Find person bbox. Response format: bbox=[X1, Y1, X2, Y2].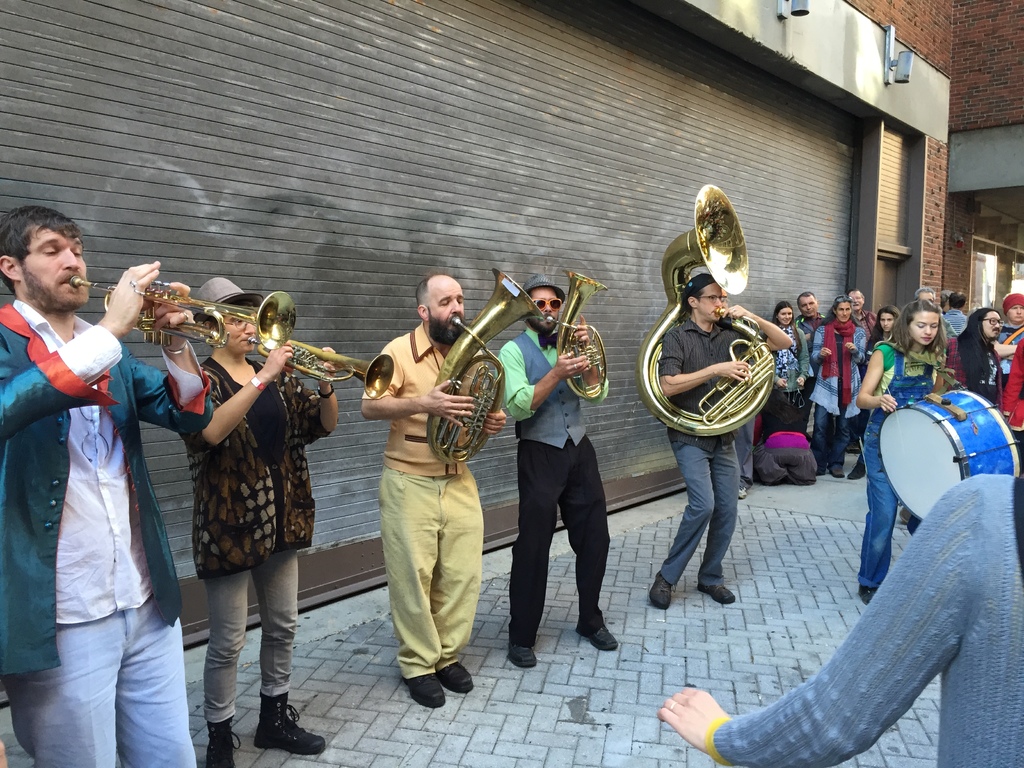
bbox=[188, 271, 329, 767].
